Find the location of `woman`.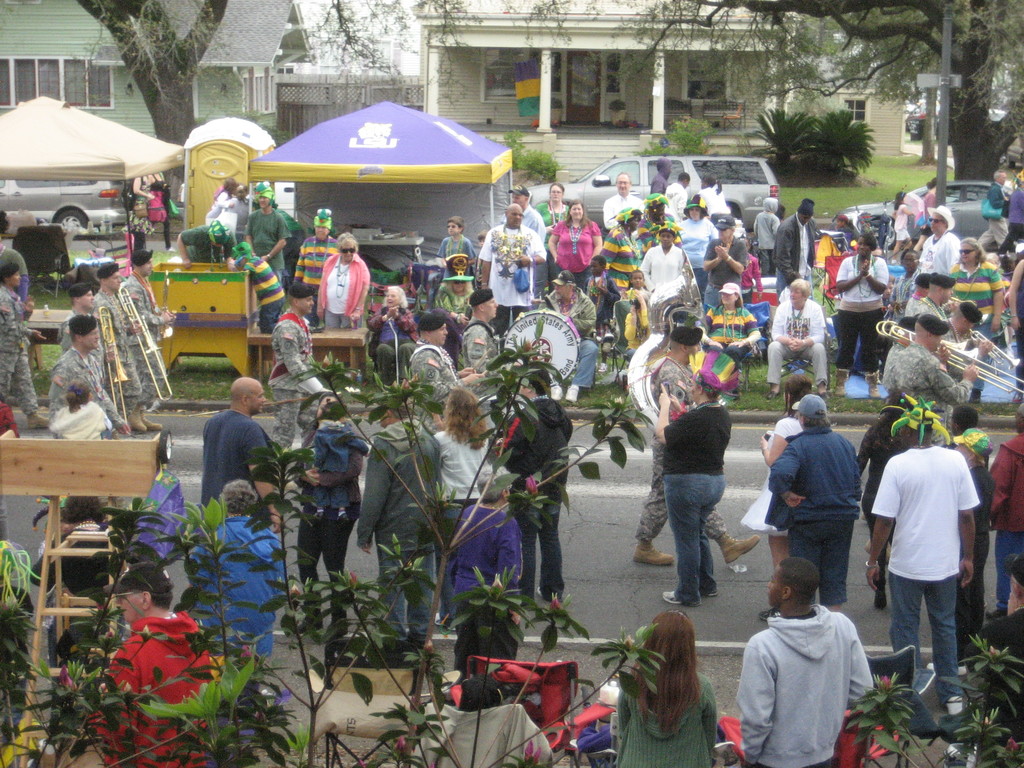
Location: region(737, 375, 816, 621).
